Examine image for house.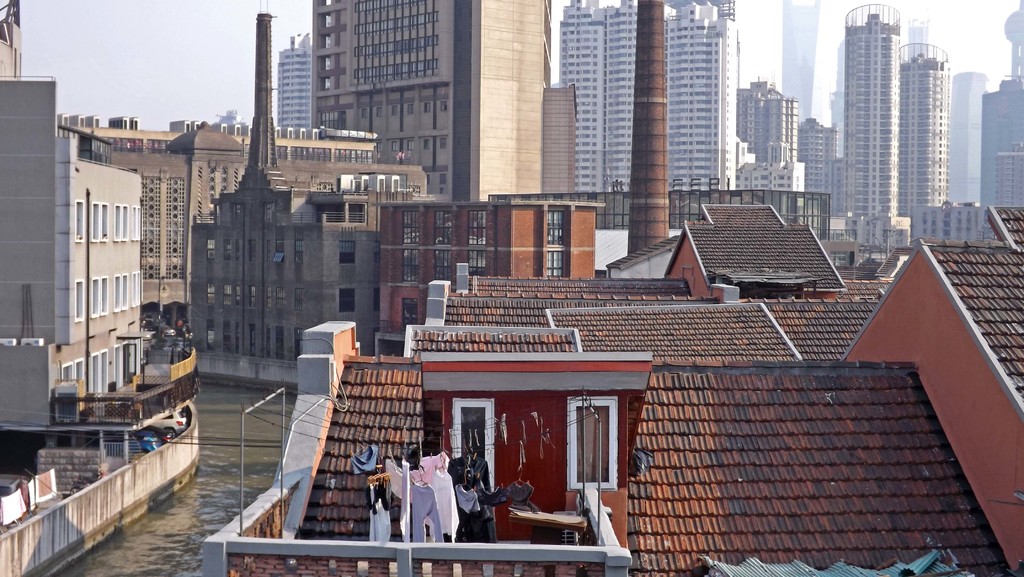
Examination result: left=199, top=167, right=364, bottom=378.
